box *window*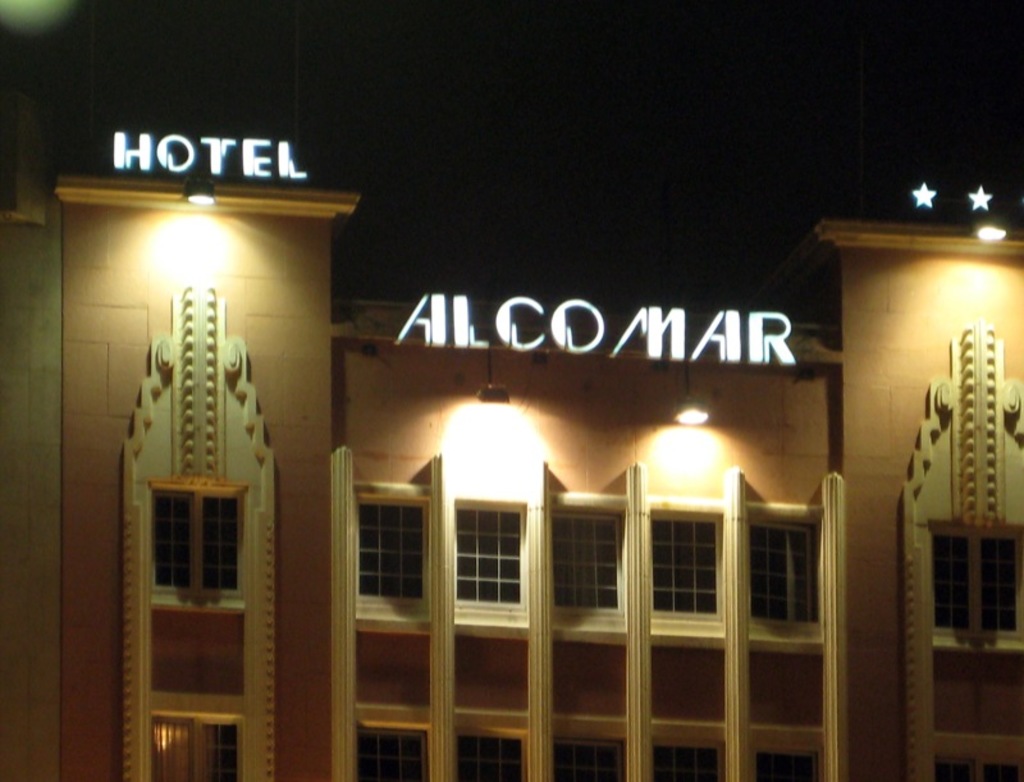
[x1=934, y1=534, x2=1023, y2=648]
